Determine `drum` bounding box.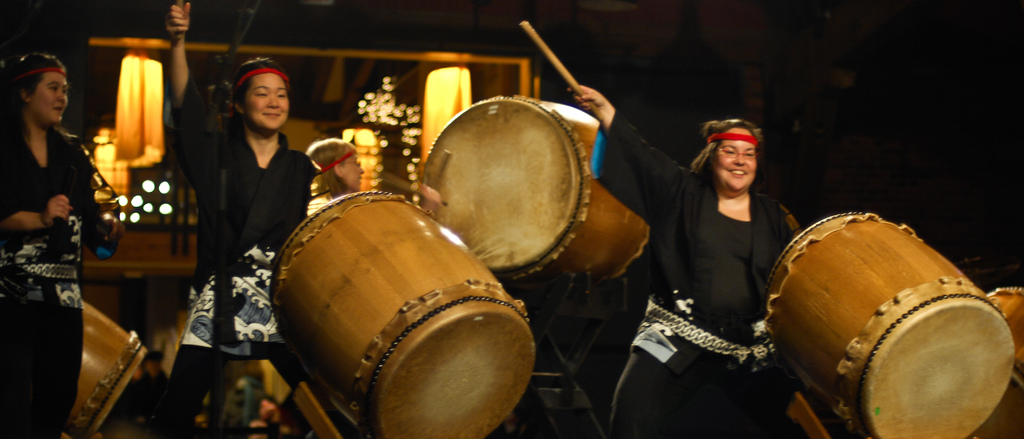
Determined: x1=63 y1=302 x2=147 y2=438.
